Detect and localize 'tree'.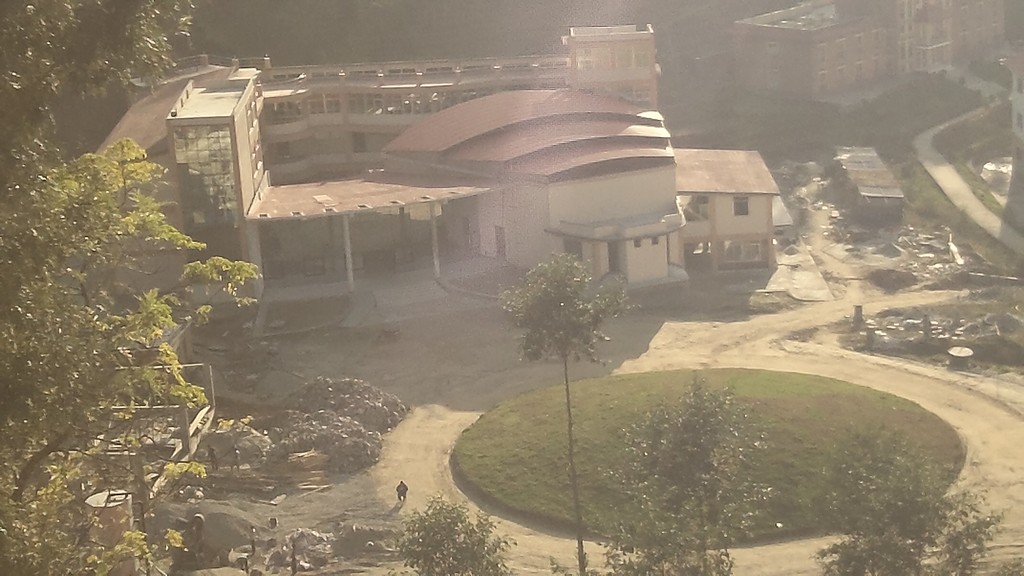
Localized at Rect(494, 253, 634, 575).
